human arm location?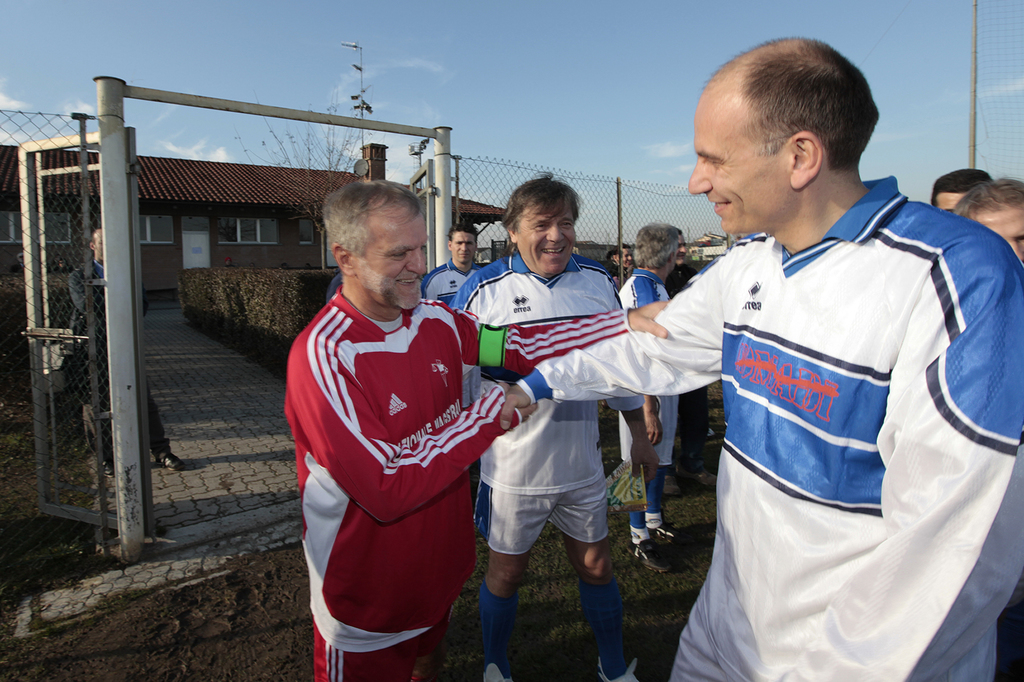
bbox(284, 327, 539, 529)
